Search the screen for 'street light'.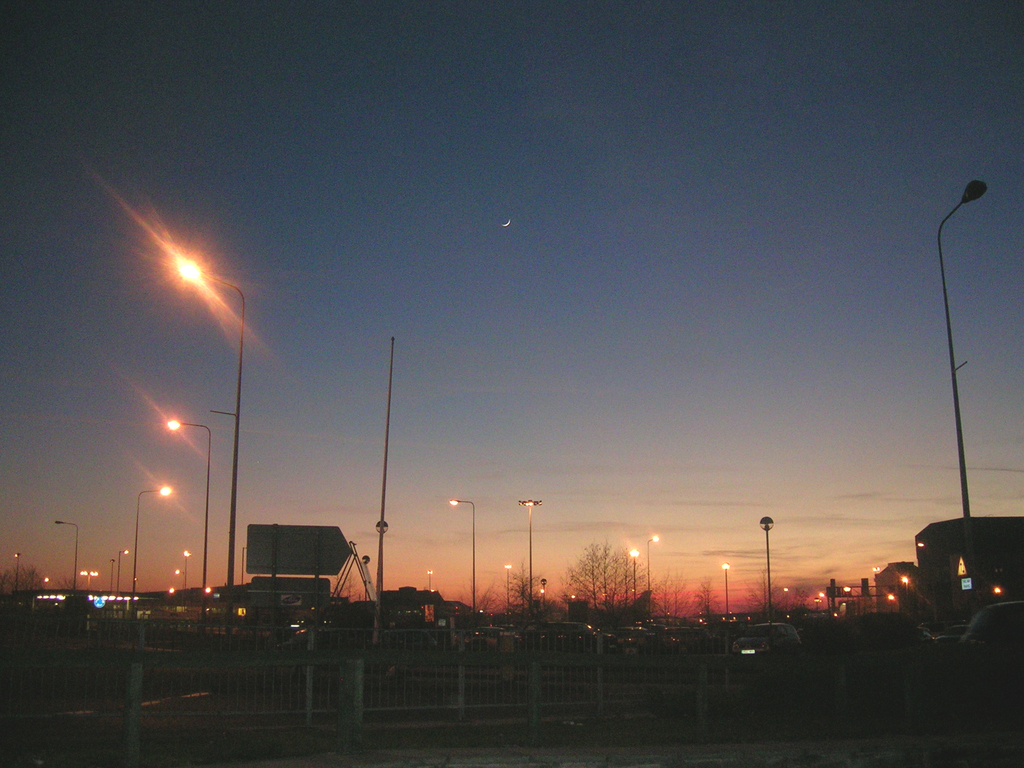
Found at 501:561:515:622.
